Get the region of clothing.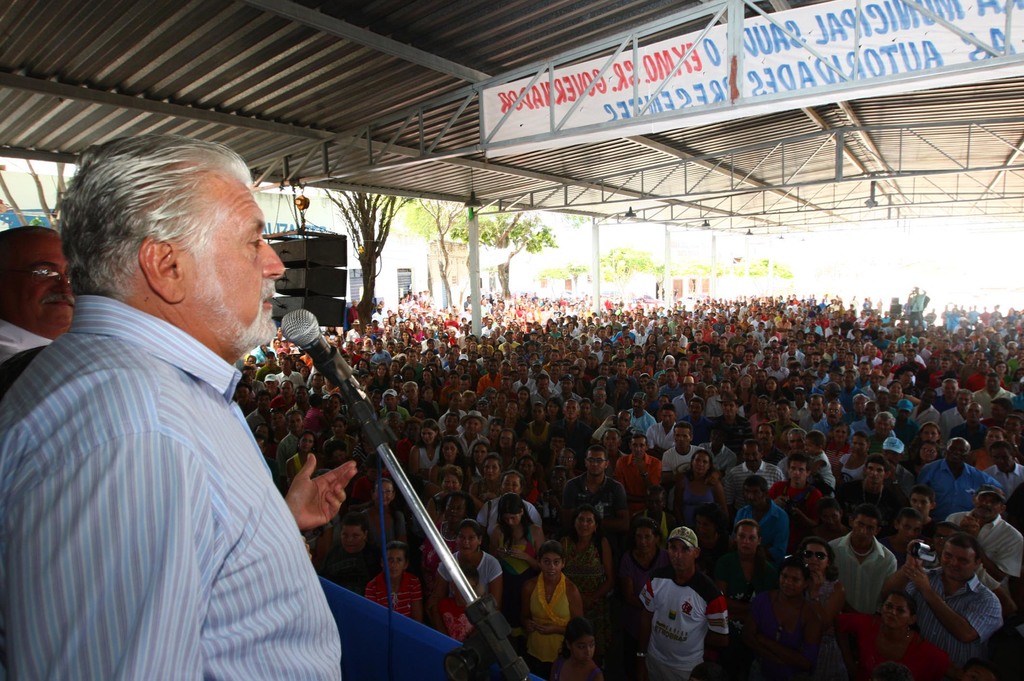
l=615, t=451, r=657, b=498.
